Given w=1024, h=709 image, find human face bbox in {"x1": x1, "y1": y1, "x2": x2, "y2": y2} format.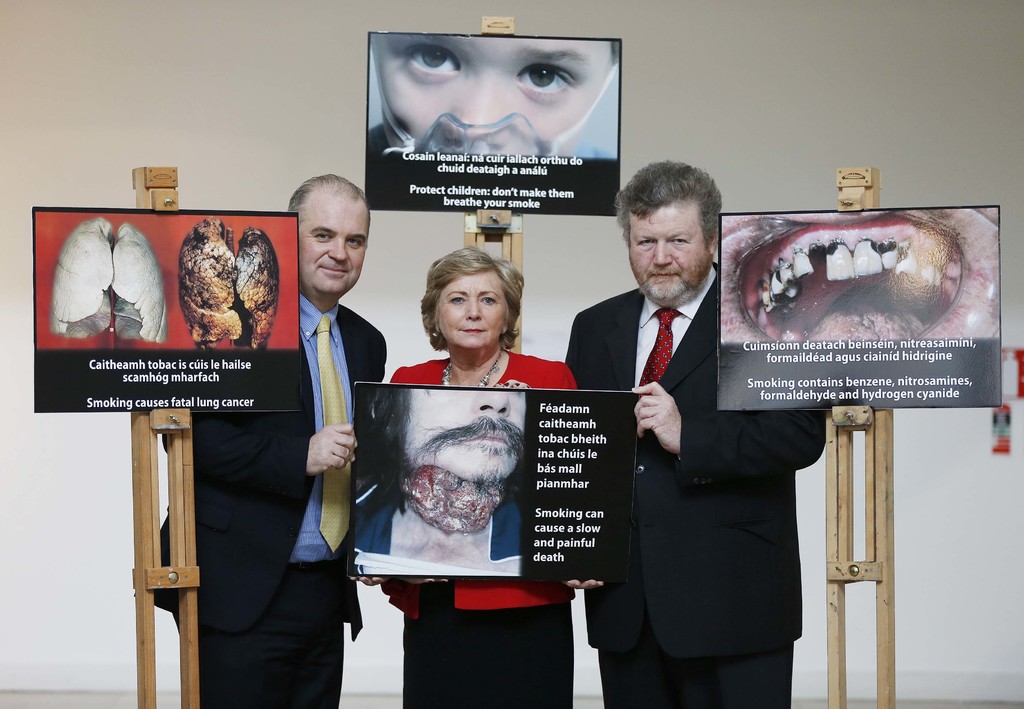
{"x1": 620, "y1": 195, "x2": 712, "y2": 314}.
